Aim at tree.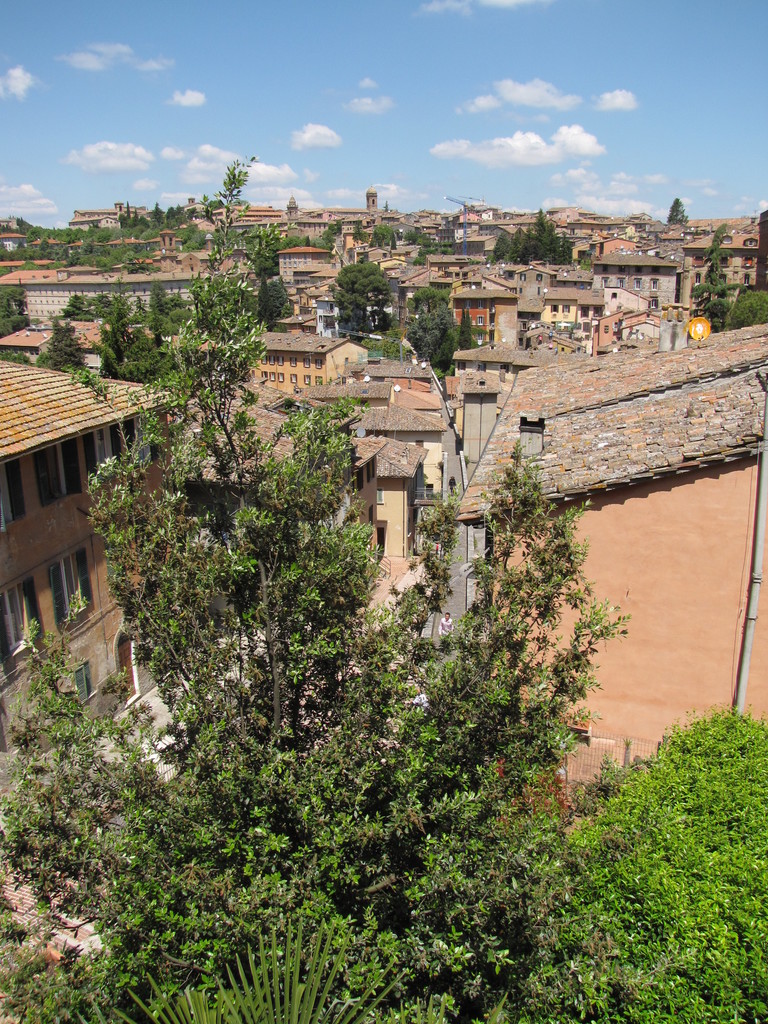
Aimed at rect(558, 237, 576, 261).
